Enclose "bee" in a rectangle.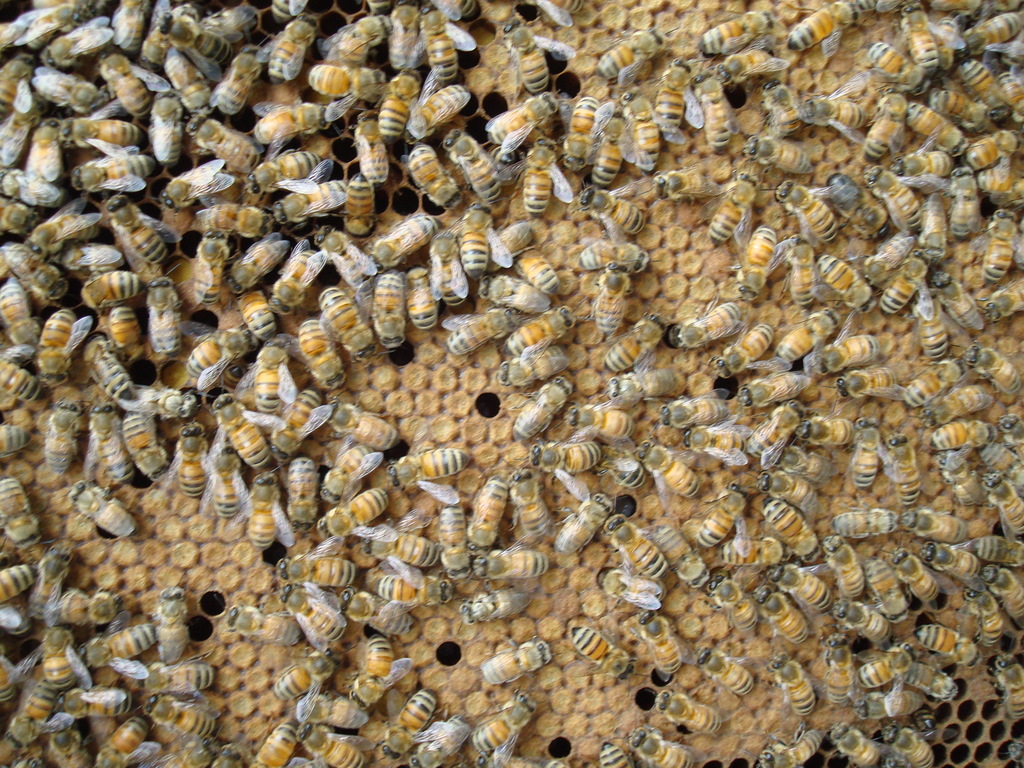
select_region(644, 63, 700, 133).
